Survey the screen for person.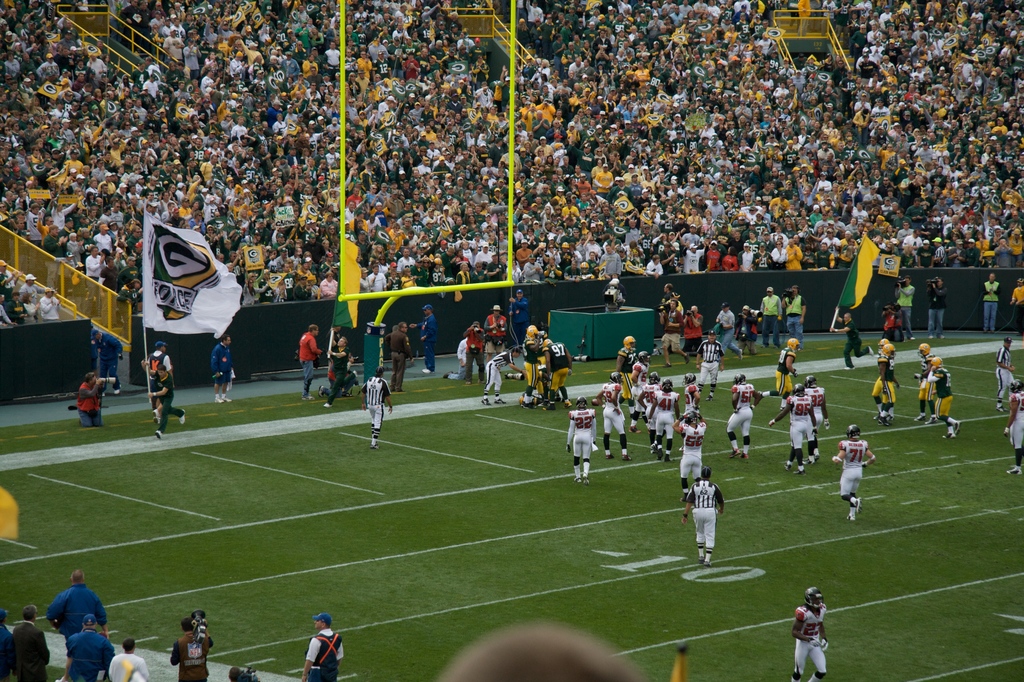
Survey found: locate(544, 327, 569, 410).
